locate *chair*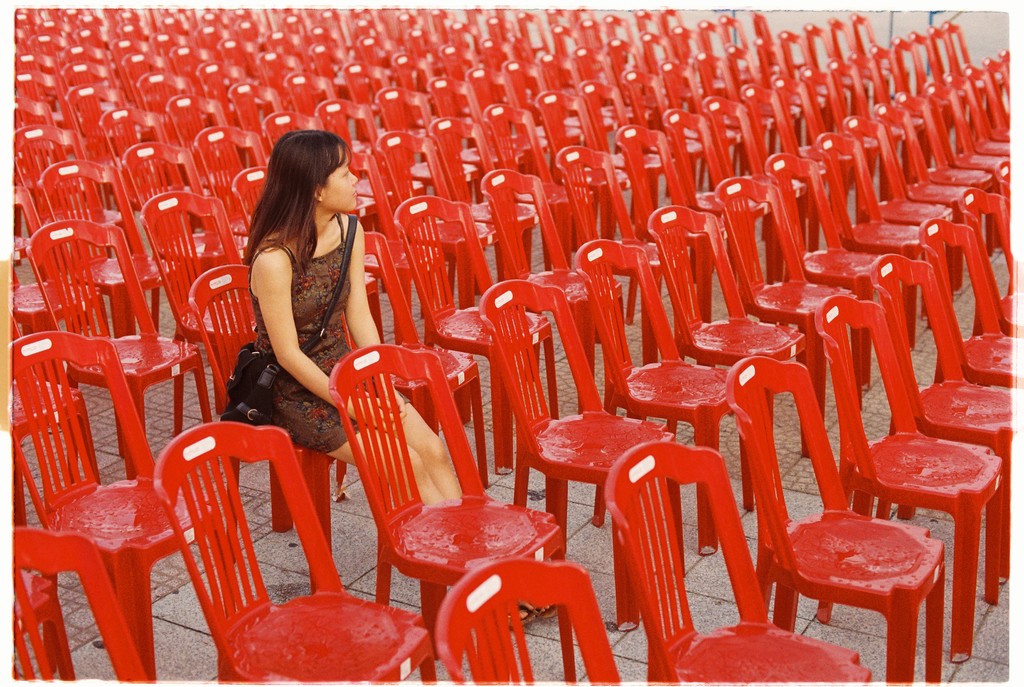
<box>885,89,1016,254</box>
